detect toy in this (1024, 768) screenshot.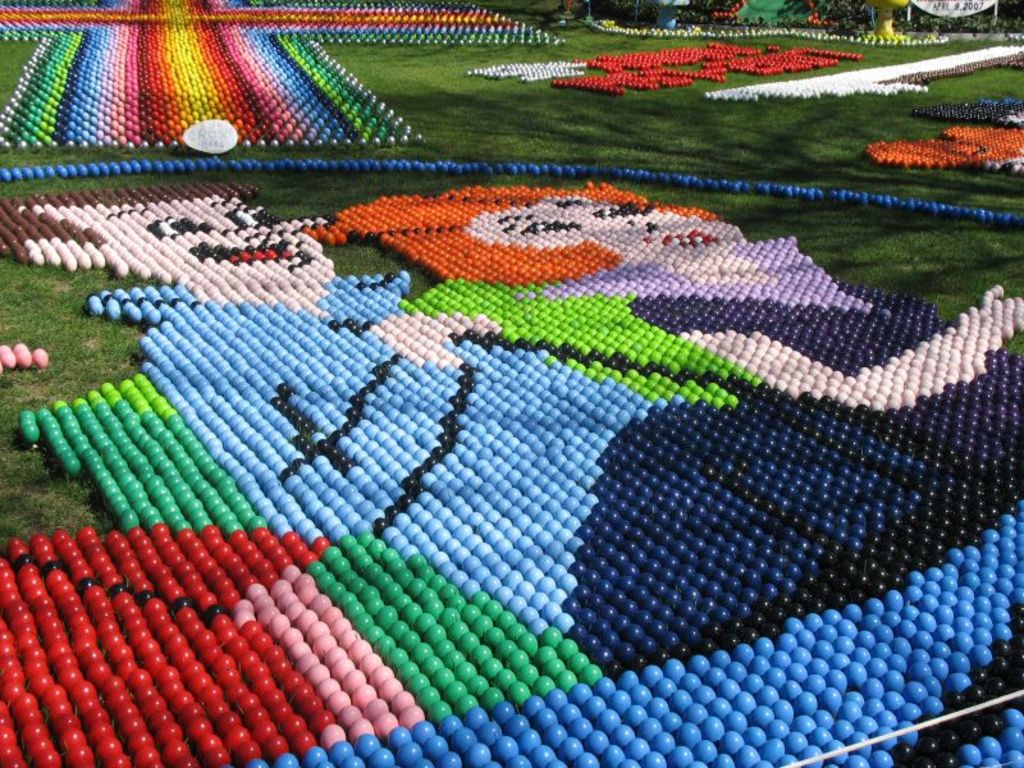
Detection: {"left": 868, "top": 99, "right": 1023, "bottom": 178}.
